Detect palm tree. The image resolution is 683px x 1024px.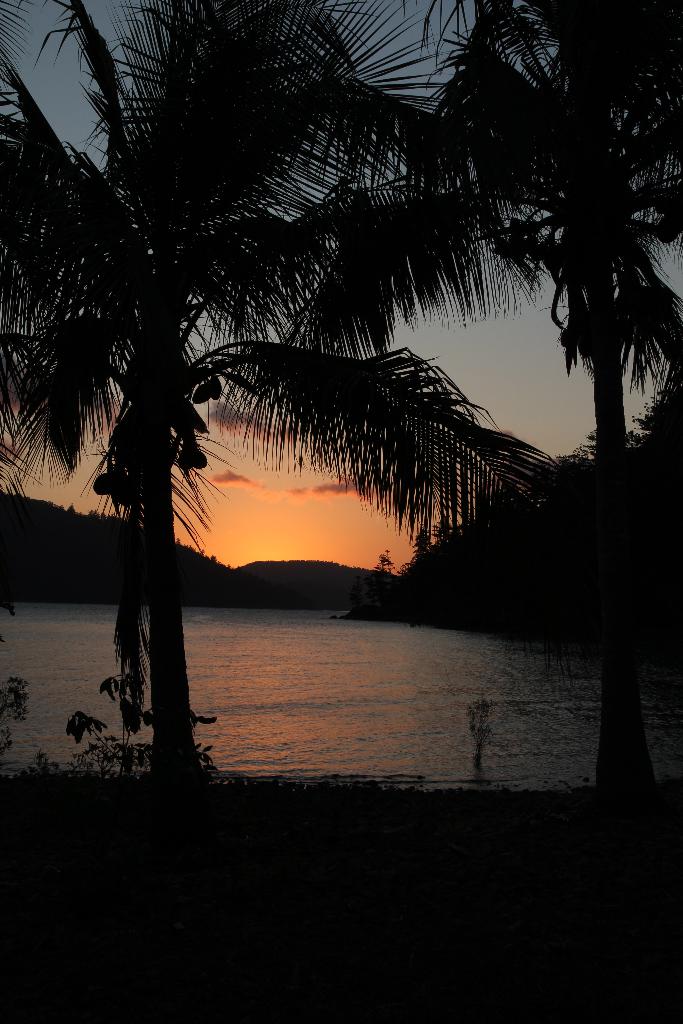
<bbox>0, 42, 416, 705</bbox>.
